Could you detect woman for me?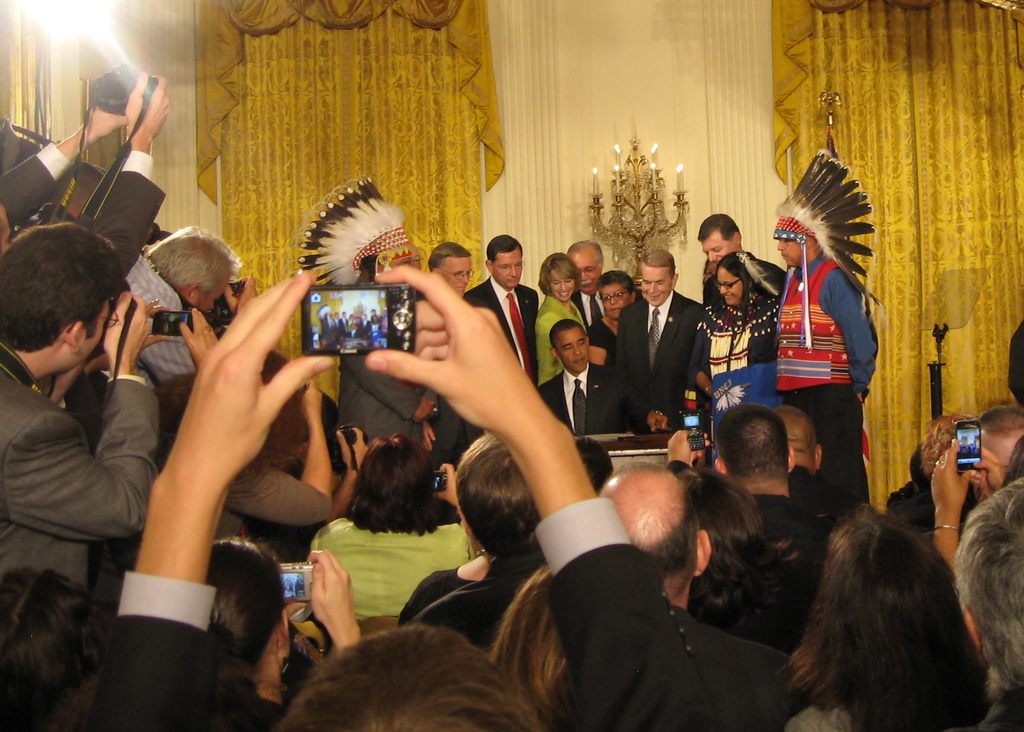
Detection result: (528,249,593,415).
